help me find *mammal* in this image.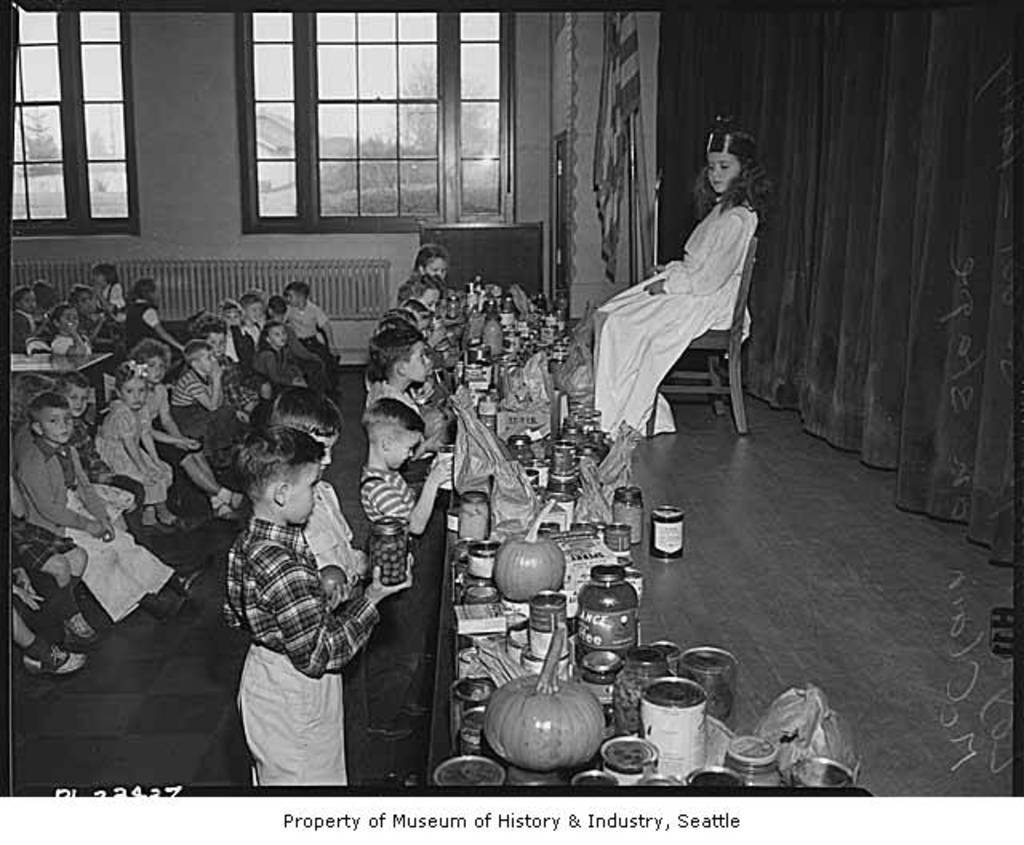
Found it: (366, 323, 450, 483).
